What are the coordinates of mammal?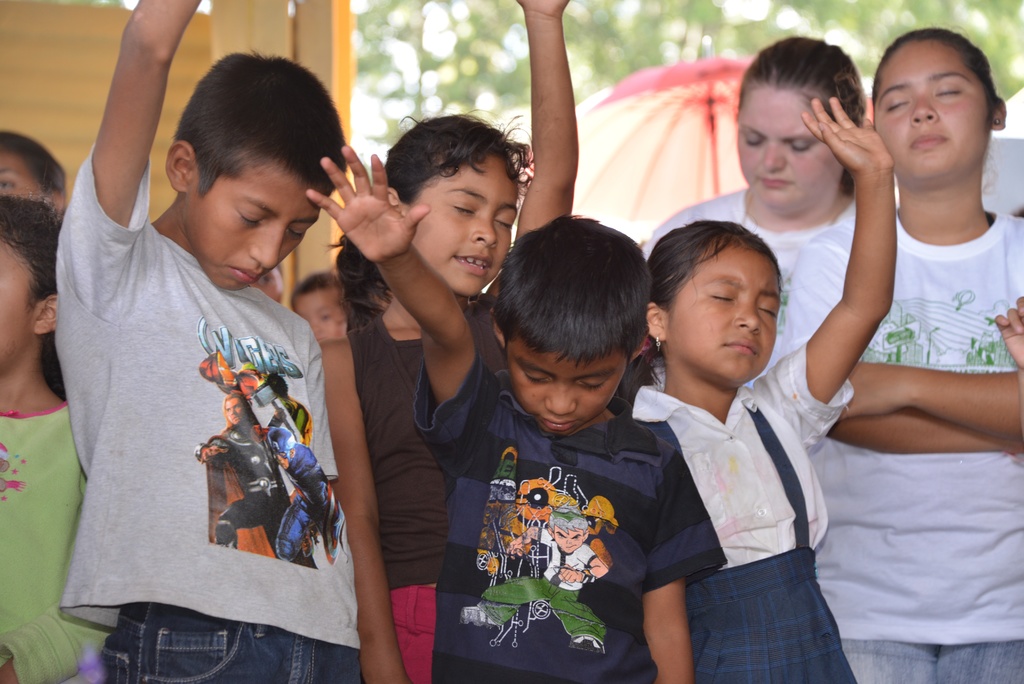
left=602, top=220, right=858, bottom=655.
